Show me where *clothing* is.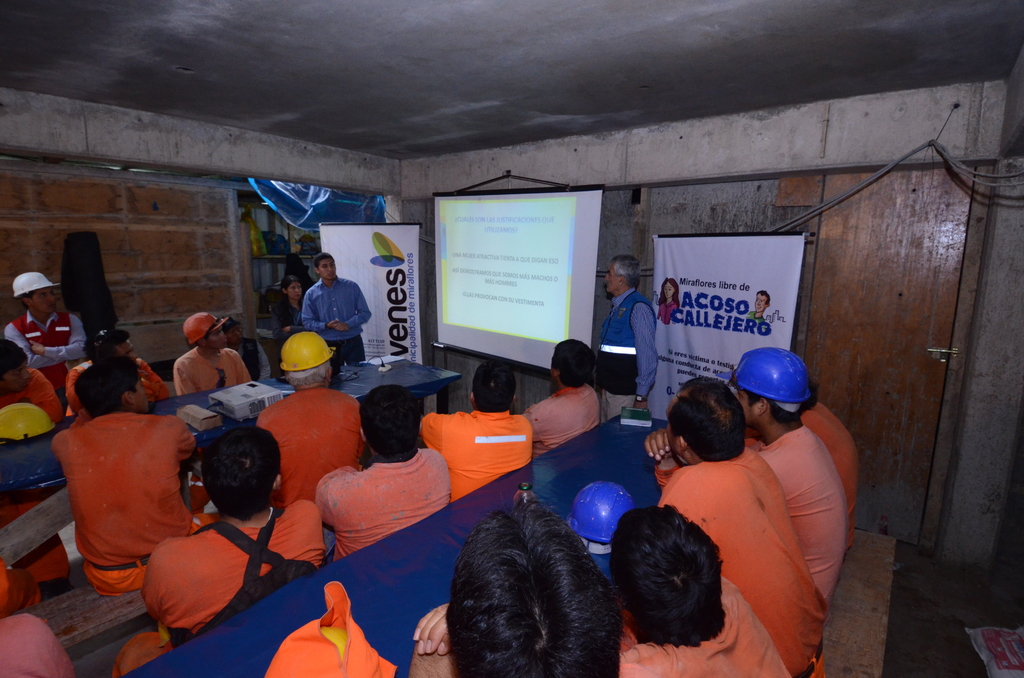
*clothing* is at [149, 513, 346, 608].
